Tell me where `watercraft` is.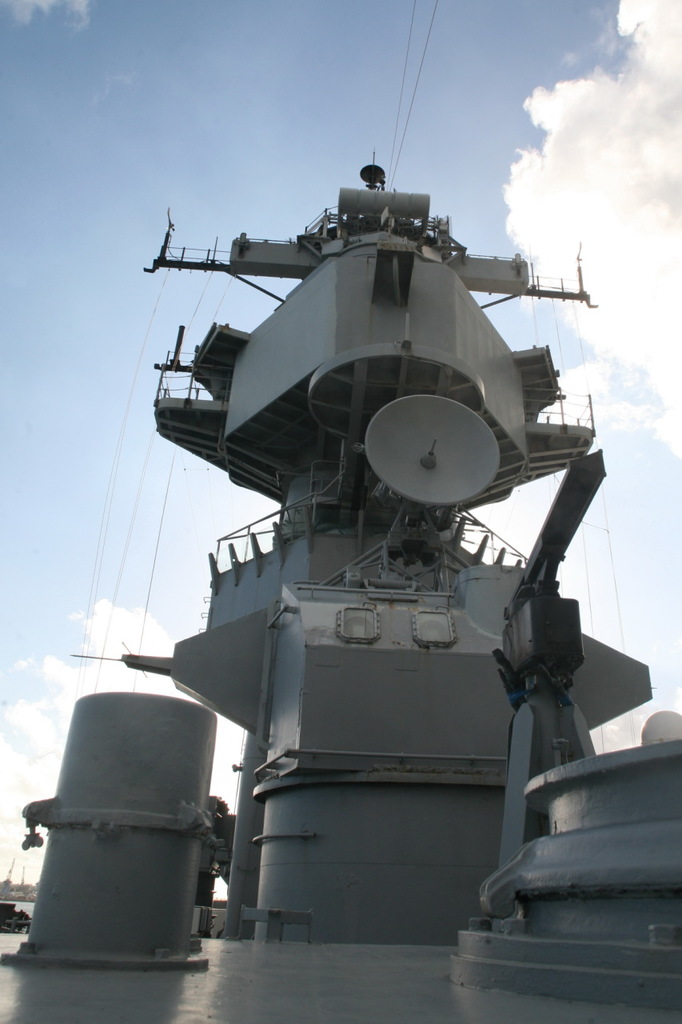
`watercraft` is at [left=0, top=0, right=681, bottom=1022].
